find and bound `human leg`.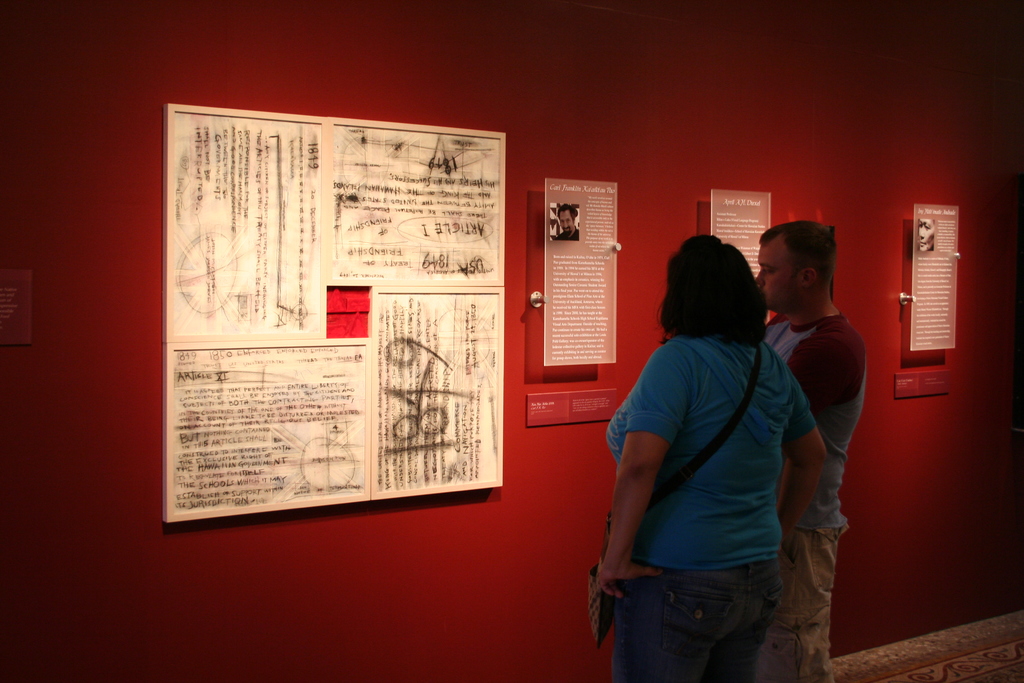
Bound: [755,528,844,682].
